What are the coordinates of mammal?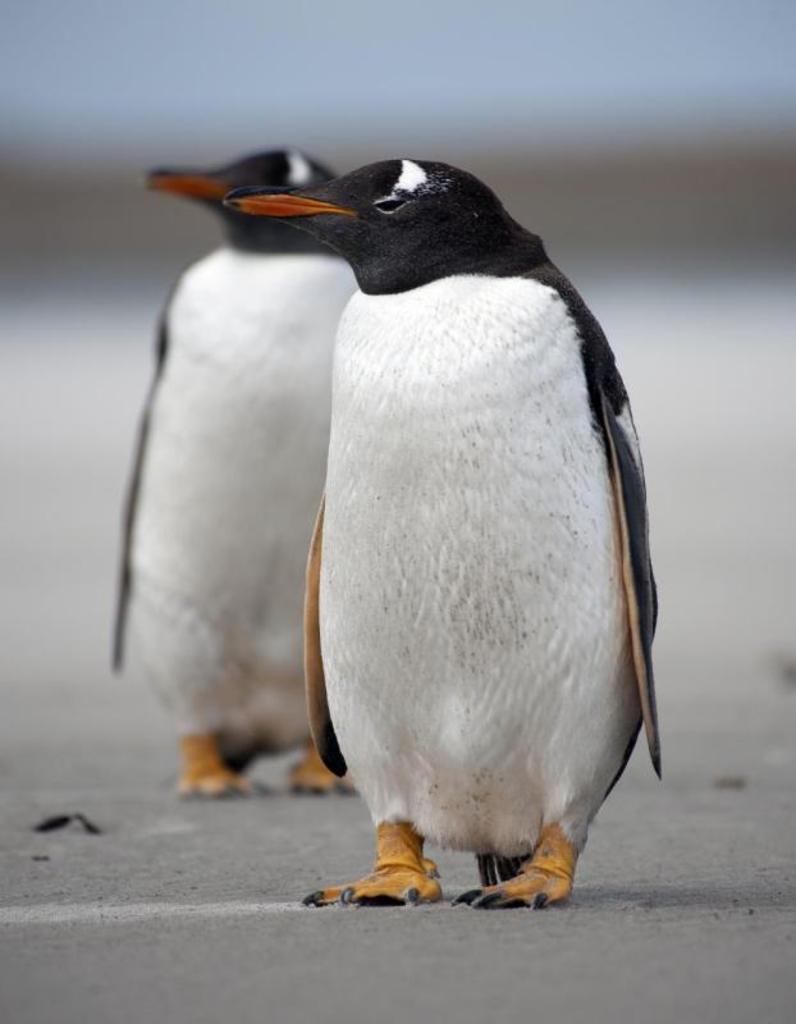
pyautogui.locateOnScreen(106, 151, 365, 803).
